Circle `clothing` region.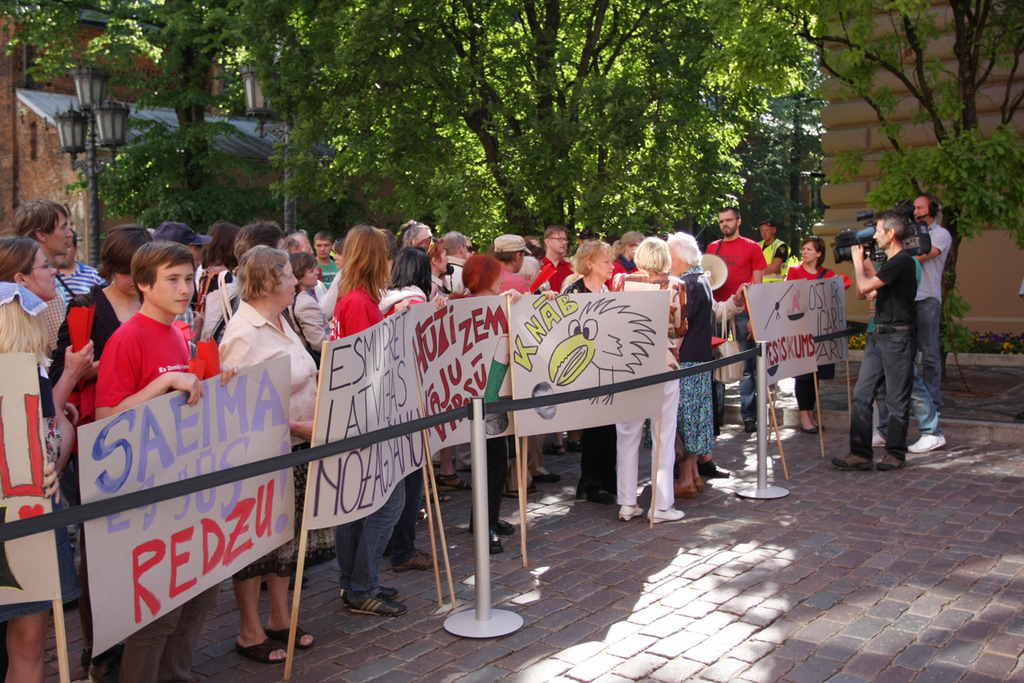
Region: <box>673,253,731,458</box>.
